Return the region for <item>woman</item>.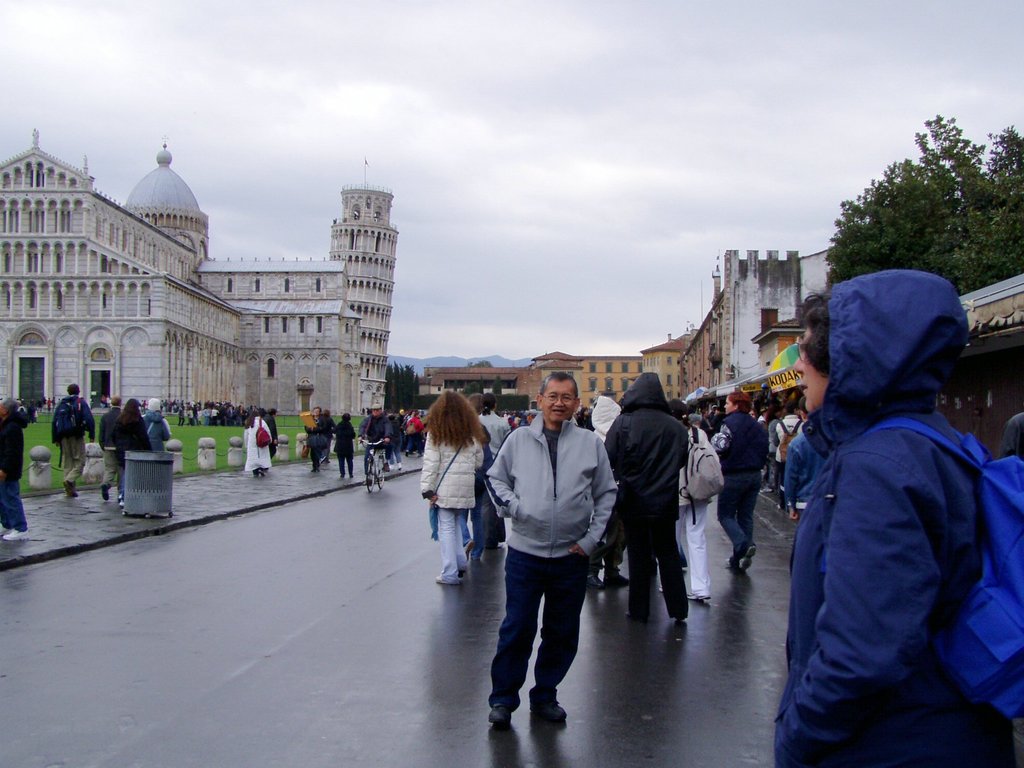
[left=112, top=399, right=156, bottom=505].
